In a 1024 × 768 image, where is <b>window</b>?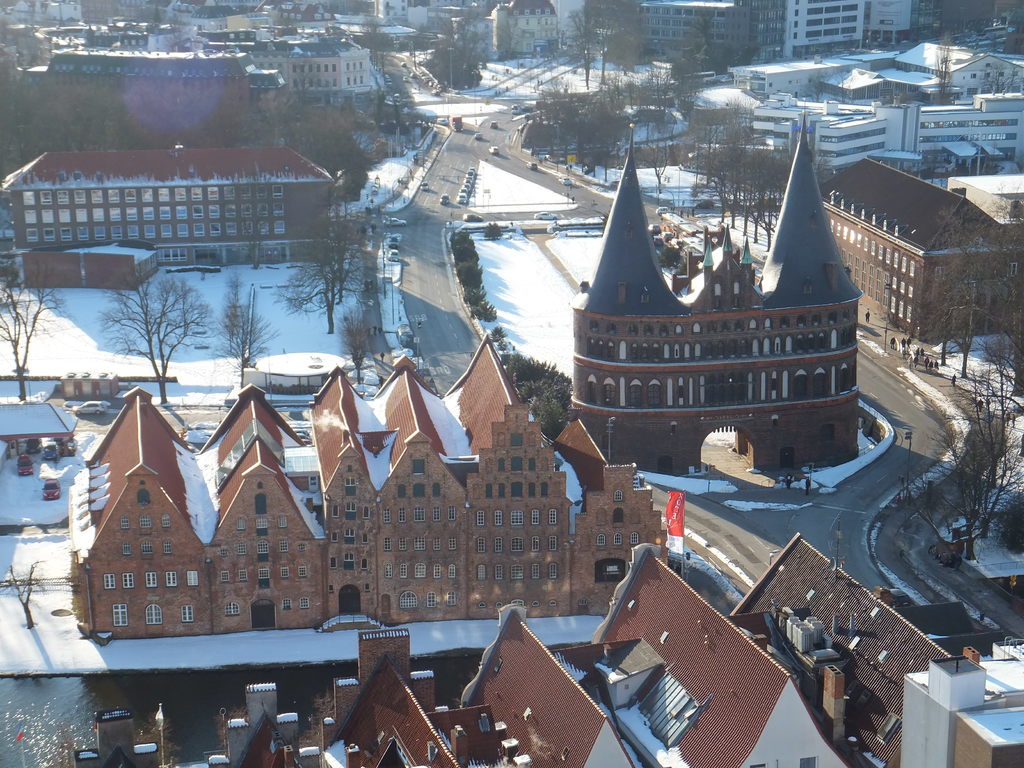
<box>96,495,195,627</box>.
